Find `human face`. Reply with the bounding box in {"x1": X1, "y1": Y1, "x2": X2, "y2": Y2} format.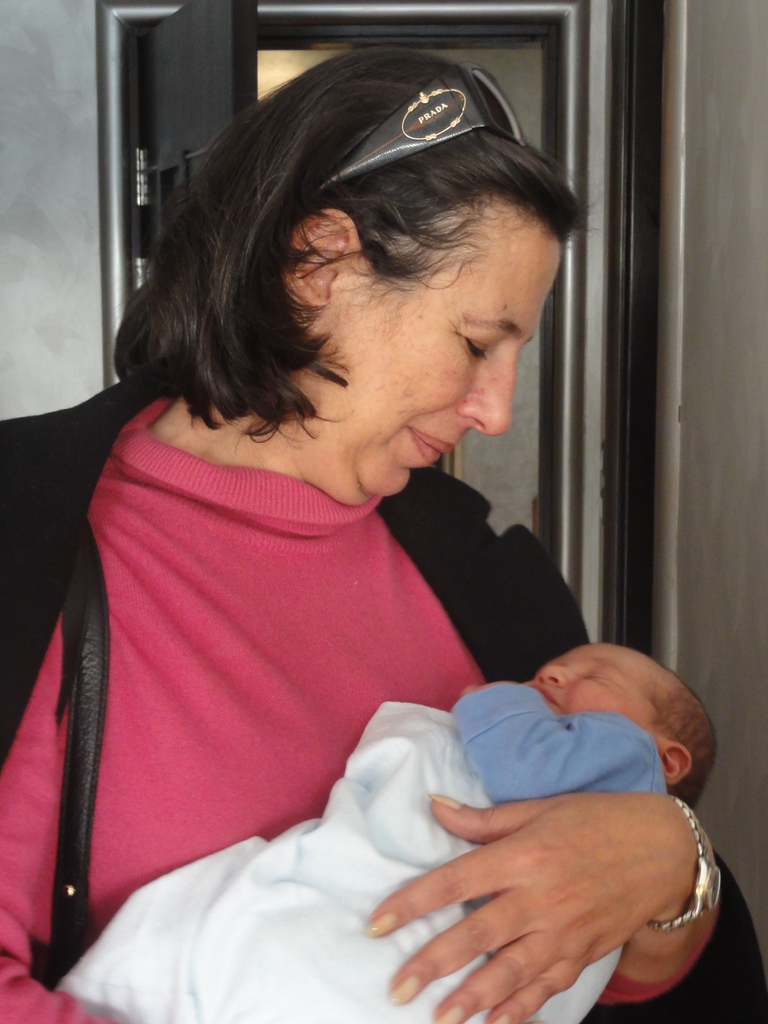
{"x1": 520, "y1": 641, "x2": 680, "y2": 739}.
